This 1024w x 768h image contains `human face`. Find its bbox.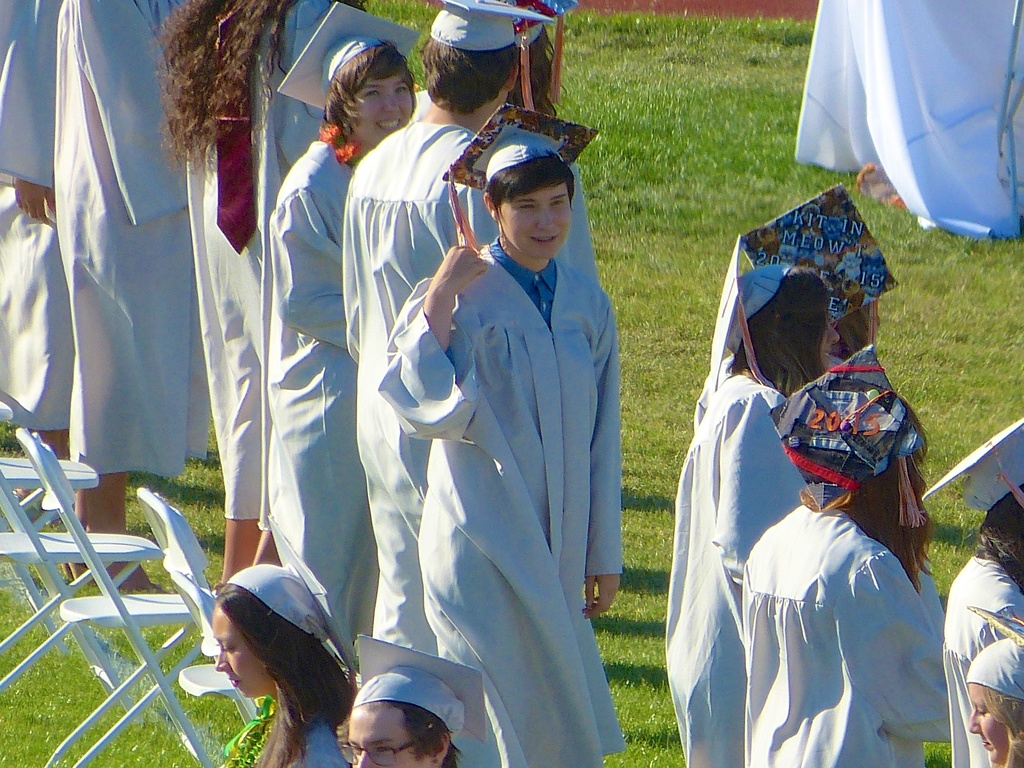
(x1=348, y1=707, x2=429, y2=767).
